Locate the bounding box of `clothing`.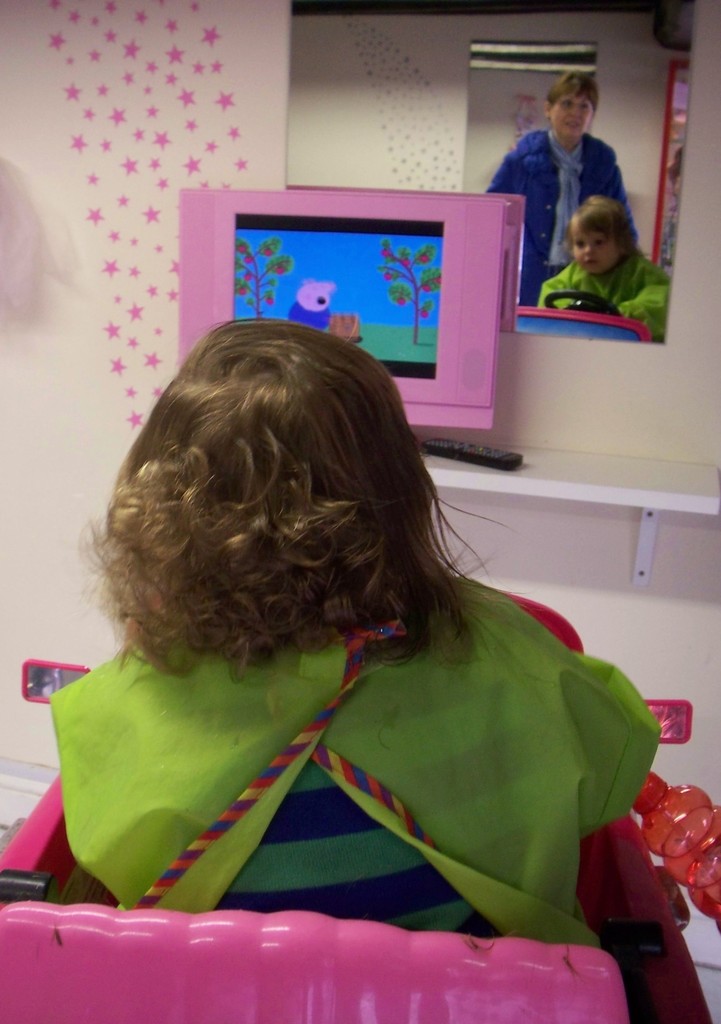
Bounding box: pyautogui.locateOnScreen(485, 127, 658, 297).
